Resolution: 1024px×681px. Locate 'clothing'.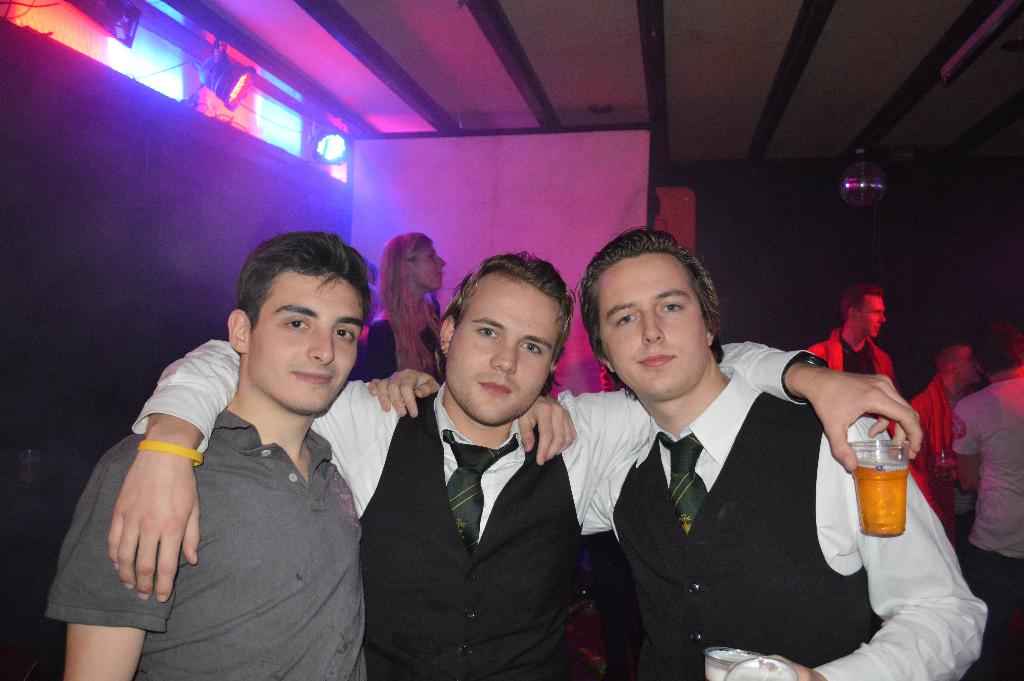
{"left": 44, "top": 407, "right": 369, "bottom": 680}.
